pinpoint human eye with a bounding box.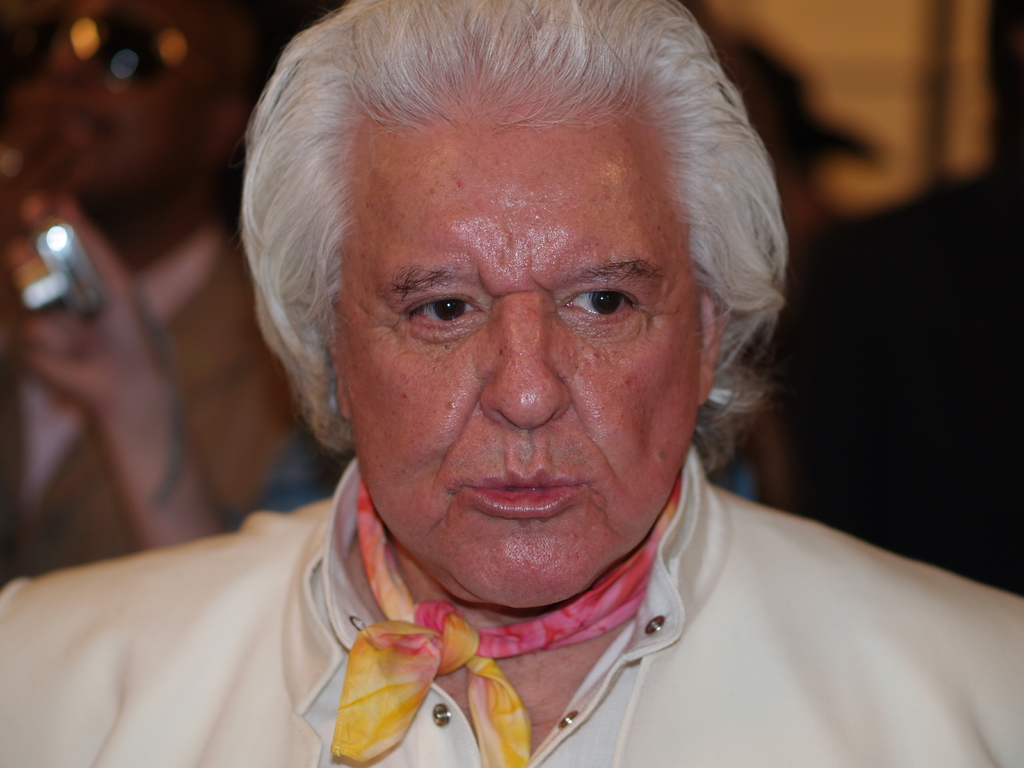
bbox(558, 268, 658, 344).
